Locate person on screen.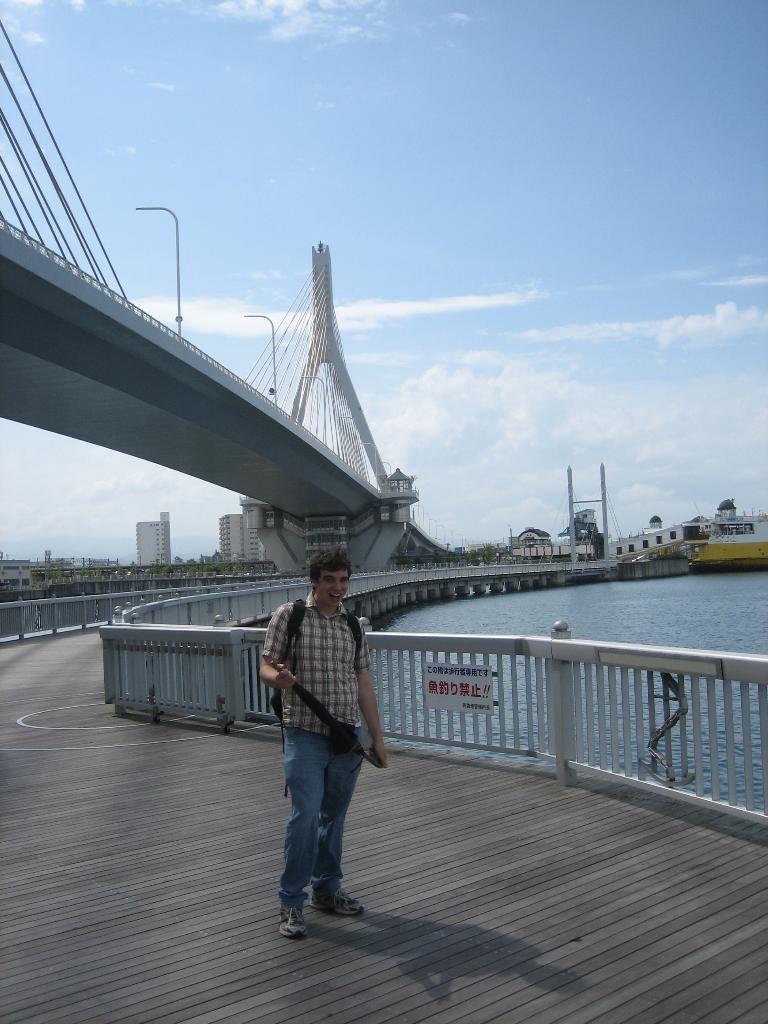
On screen at [264, 545, 390, 912].
